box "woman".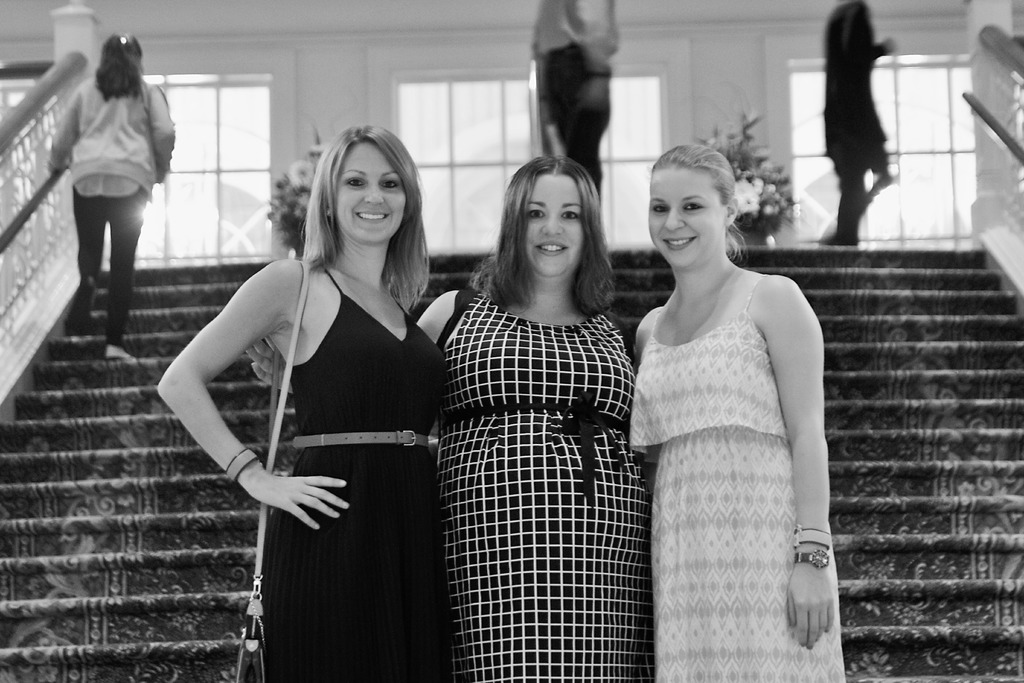
(248,152,653,682).
